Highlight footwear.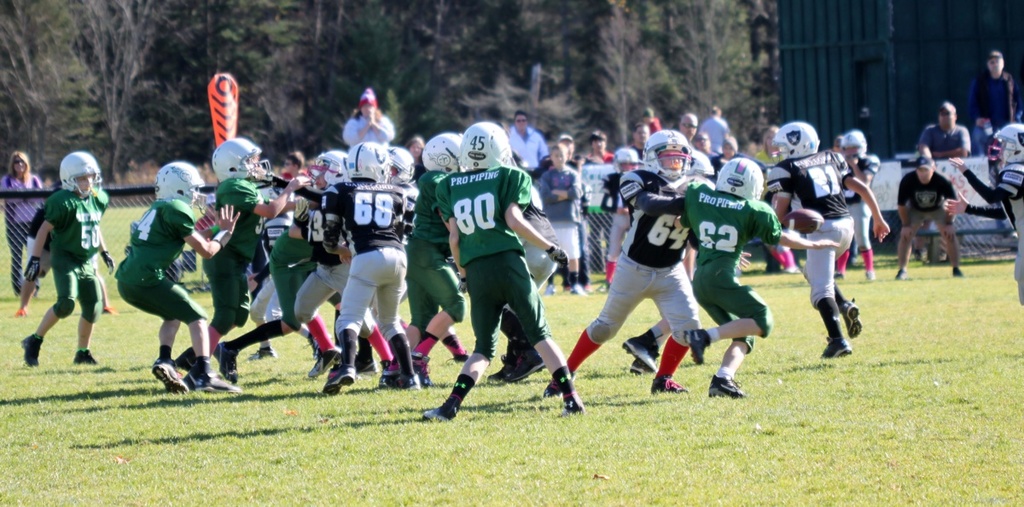
Highlighted region: Rect(625, 353, 649, 373).
